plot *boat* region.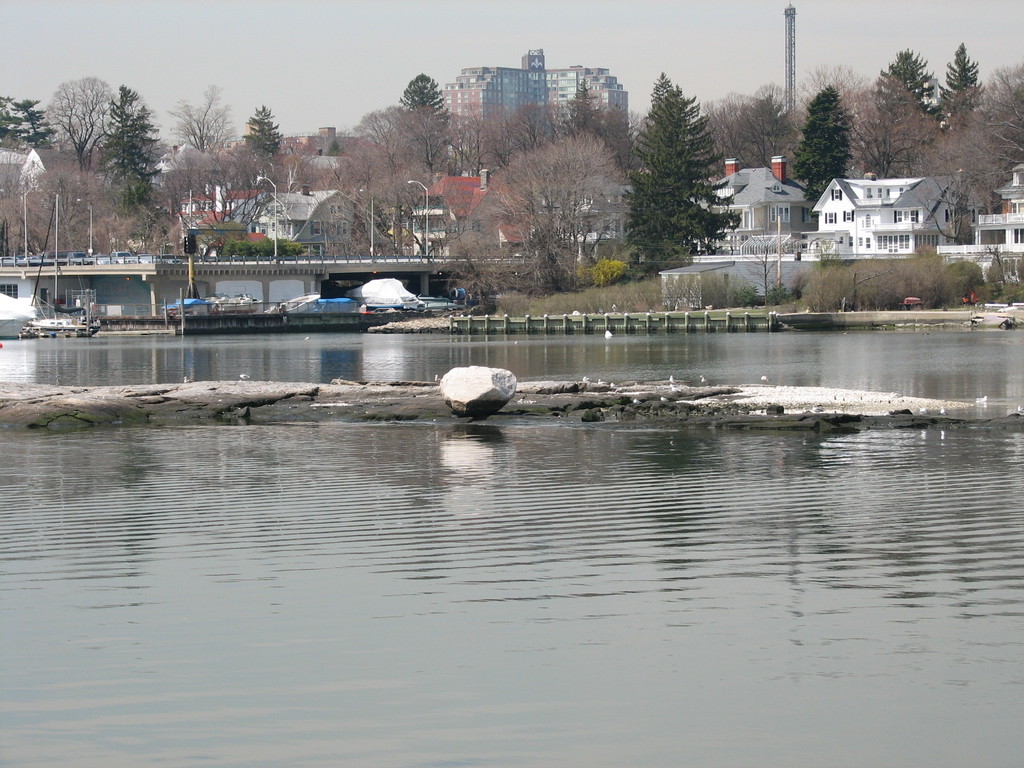
Plotted at detection(356, 275, 430, 310).
